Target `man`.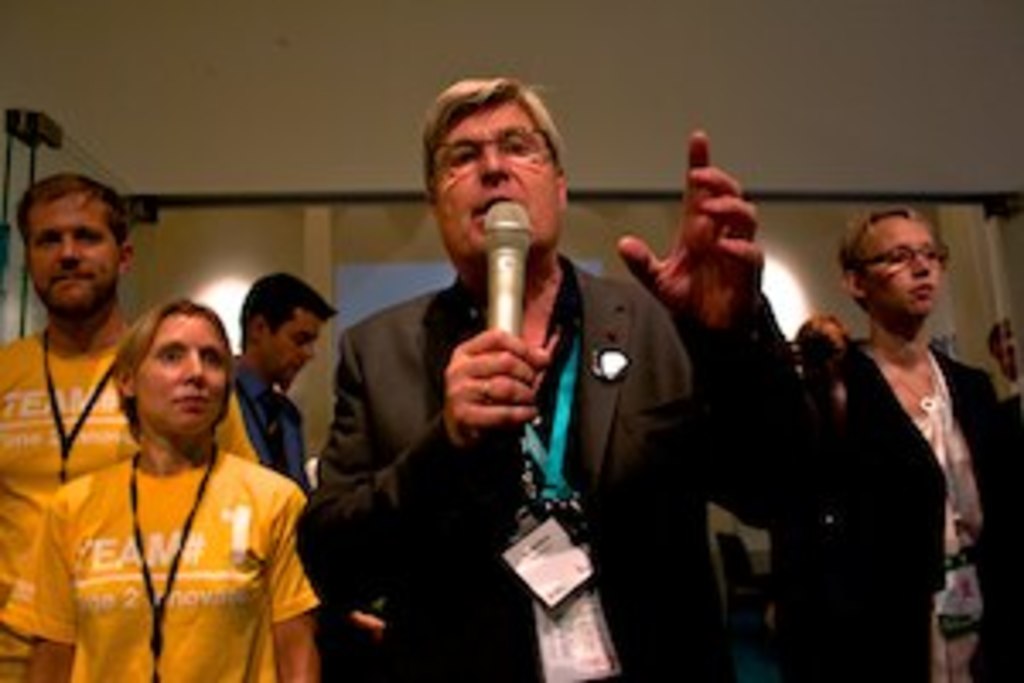
Target region: (297,72,829,680).
